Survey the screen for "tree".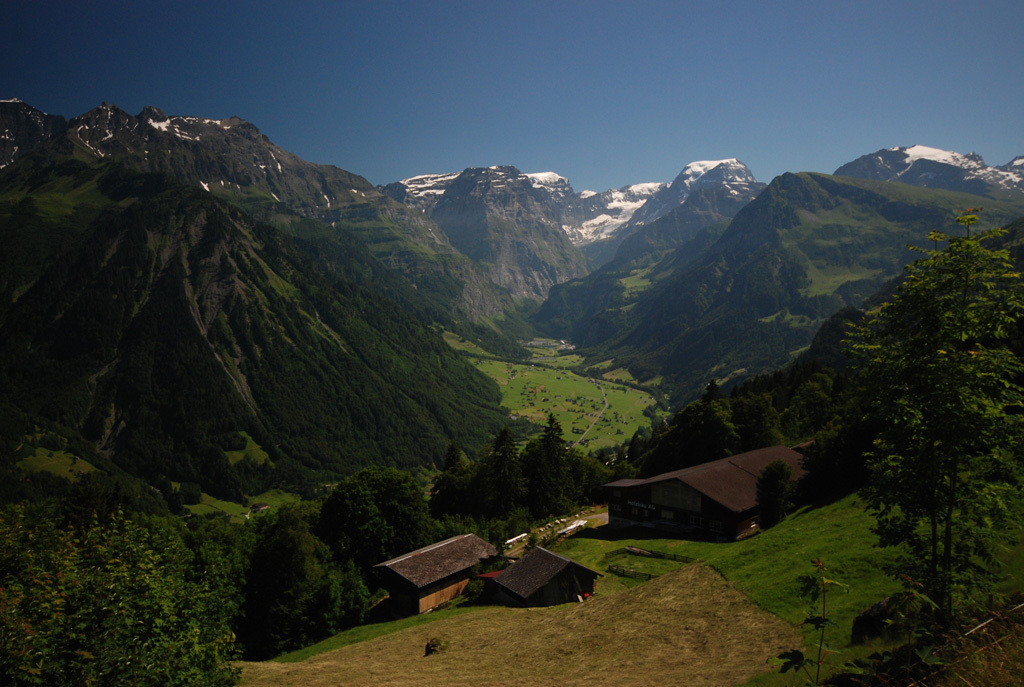
Survey found: {"left": 0, "top": 486, "right": 290, "bottom": 686}.
